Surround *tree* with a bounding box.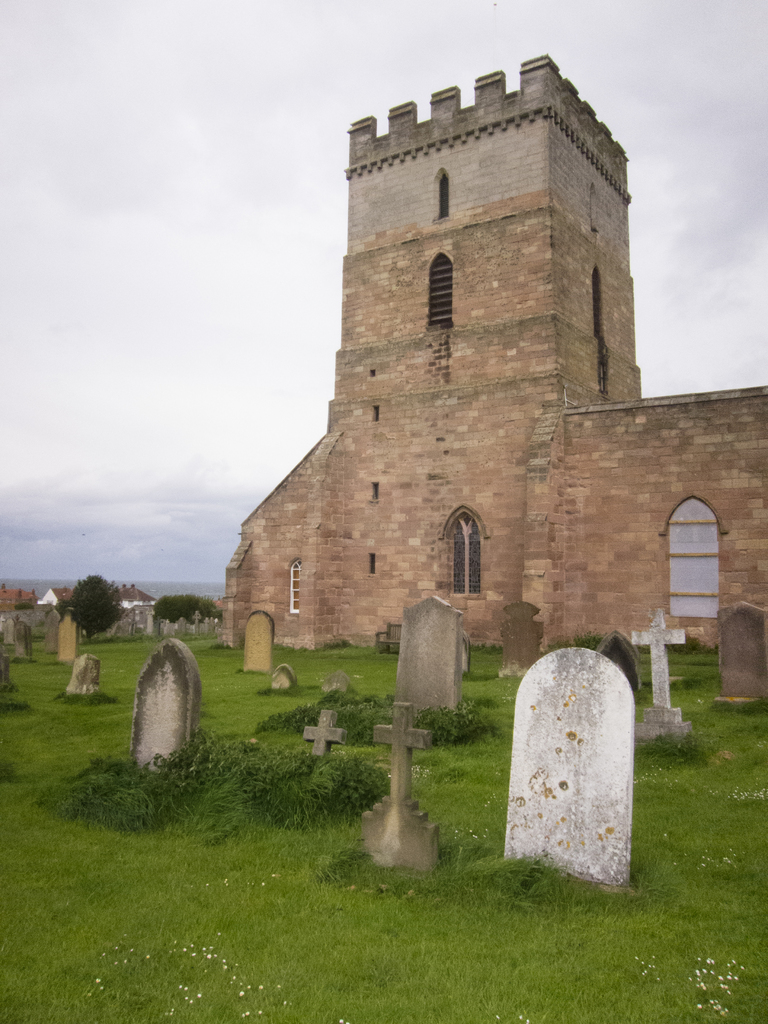
Rect(150, 592, 216, 632).
